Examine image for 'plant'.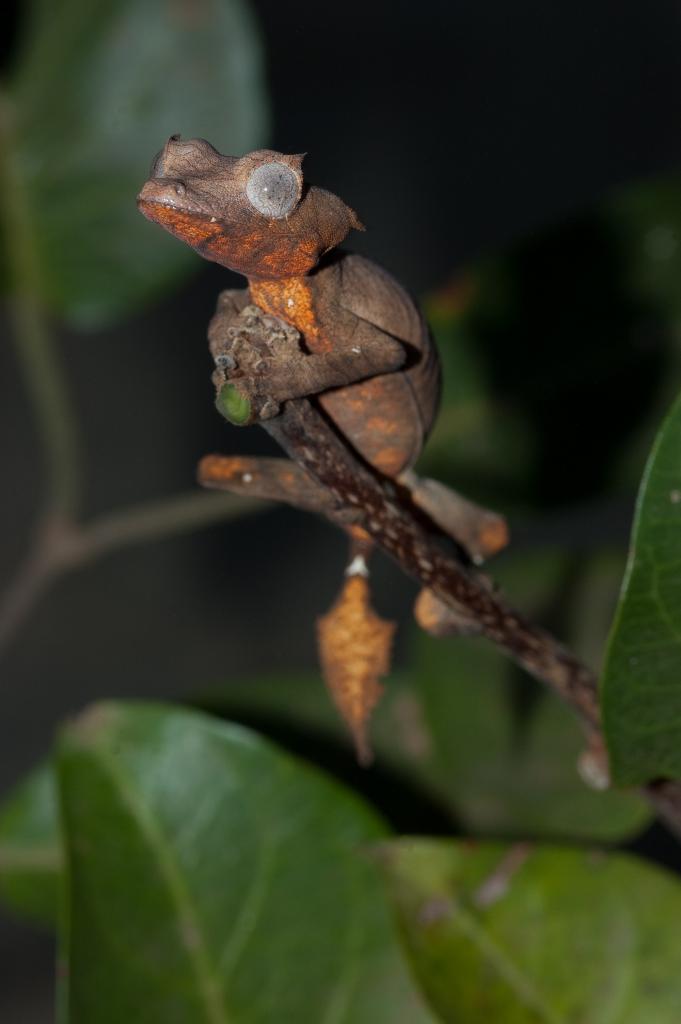
Examination result: <bbox>0, 0, 680, 1023</bbox>.
